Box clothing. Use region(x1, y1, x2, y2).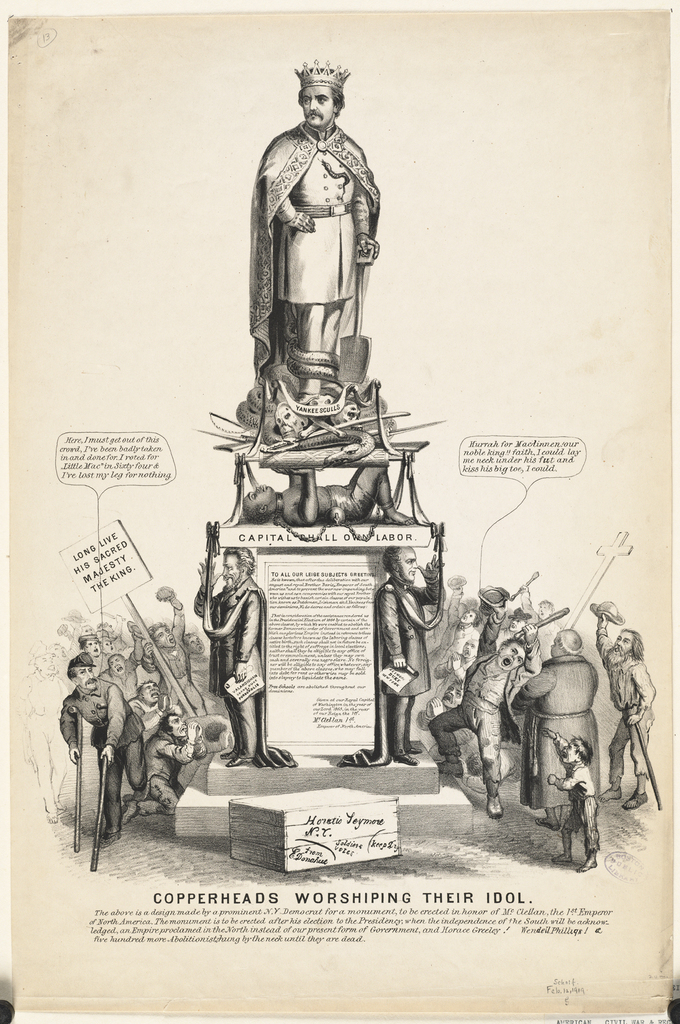
region(522, 650, 599, 808).
